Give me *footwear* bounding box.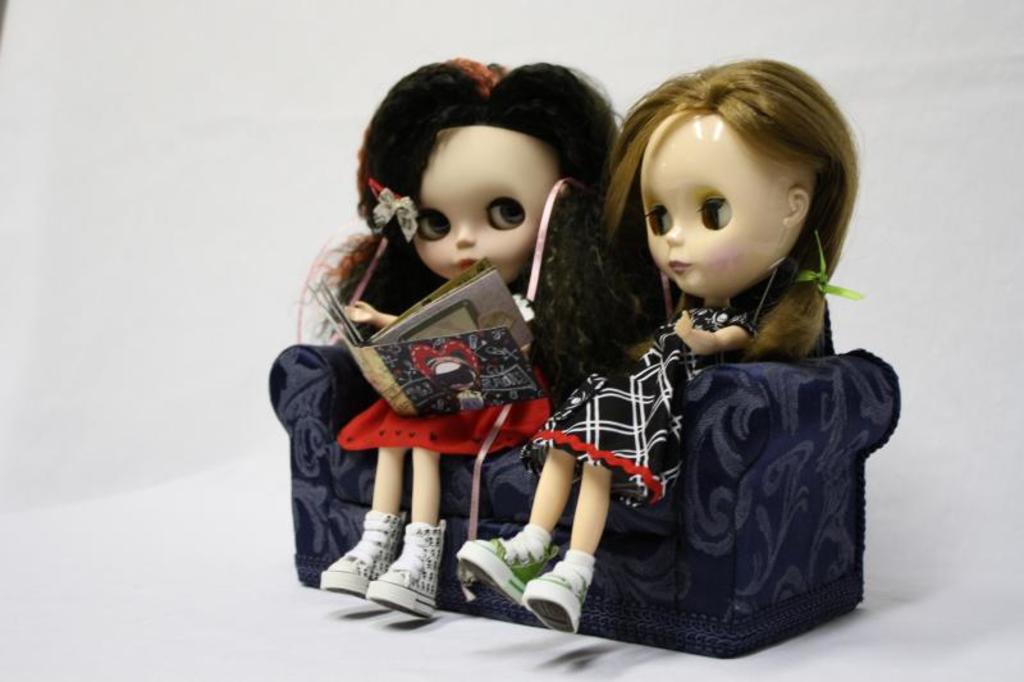
box=[458, 522, 549, 609].
